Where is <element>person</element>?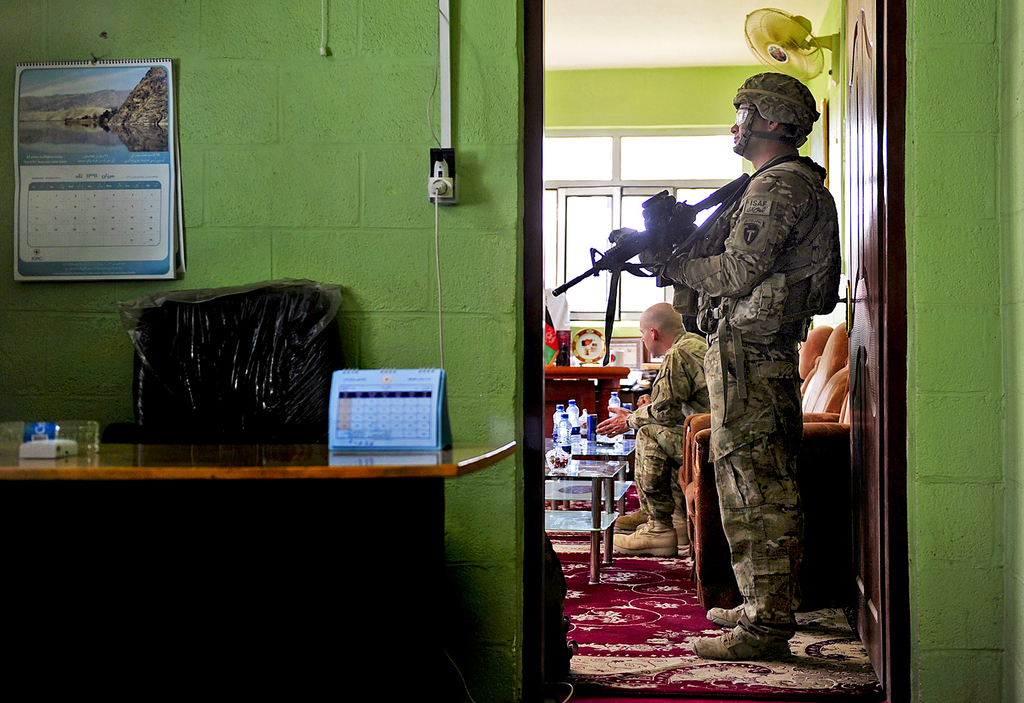
region(591, 299, 710, 555).
